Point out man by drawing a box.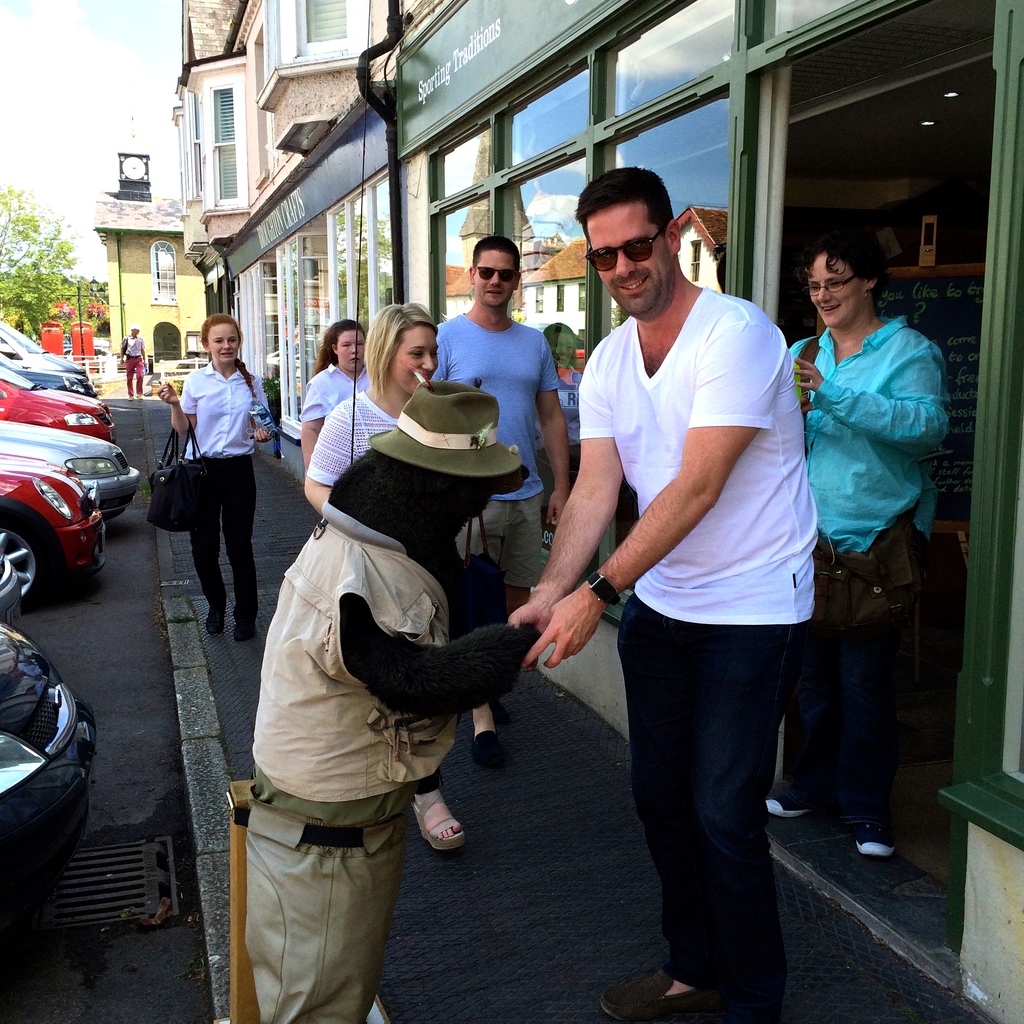
434/237/577/737.
